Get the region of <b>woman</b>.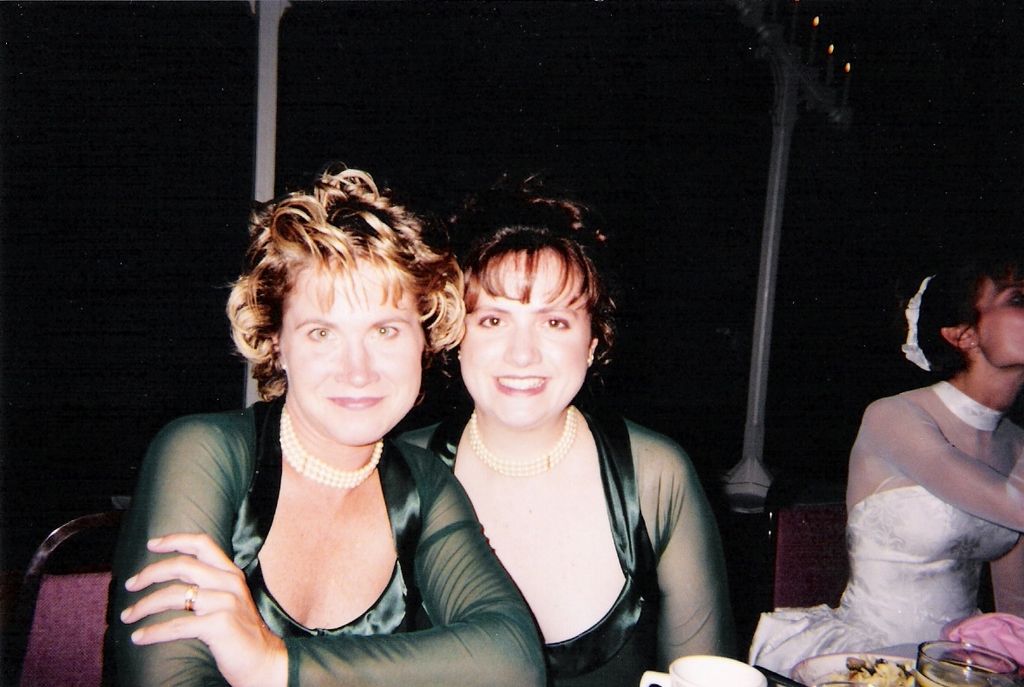
bbox=[742, 266, 1023, 686].
